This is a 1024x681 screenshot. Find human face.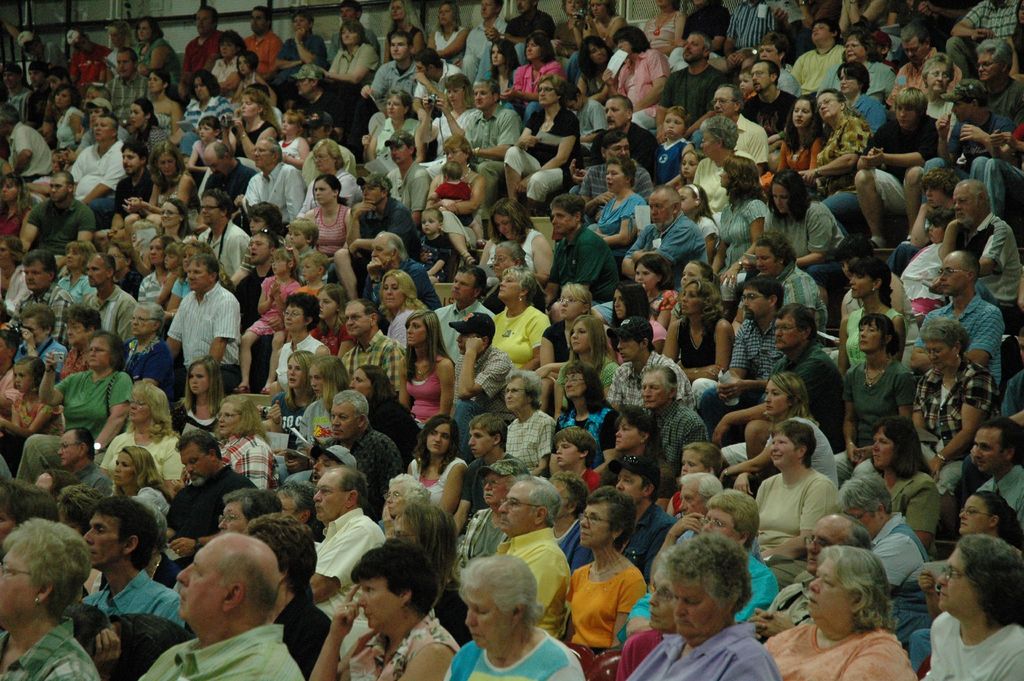
Bounding box: crop(444, 144, 465, 163).
